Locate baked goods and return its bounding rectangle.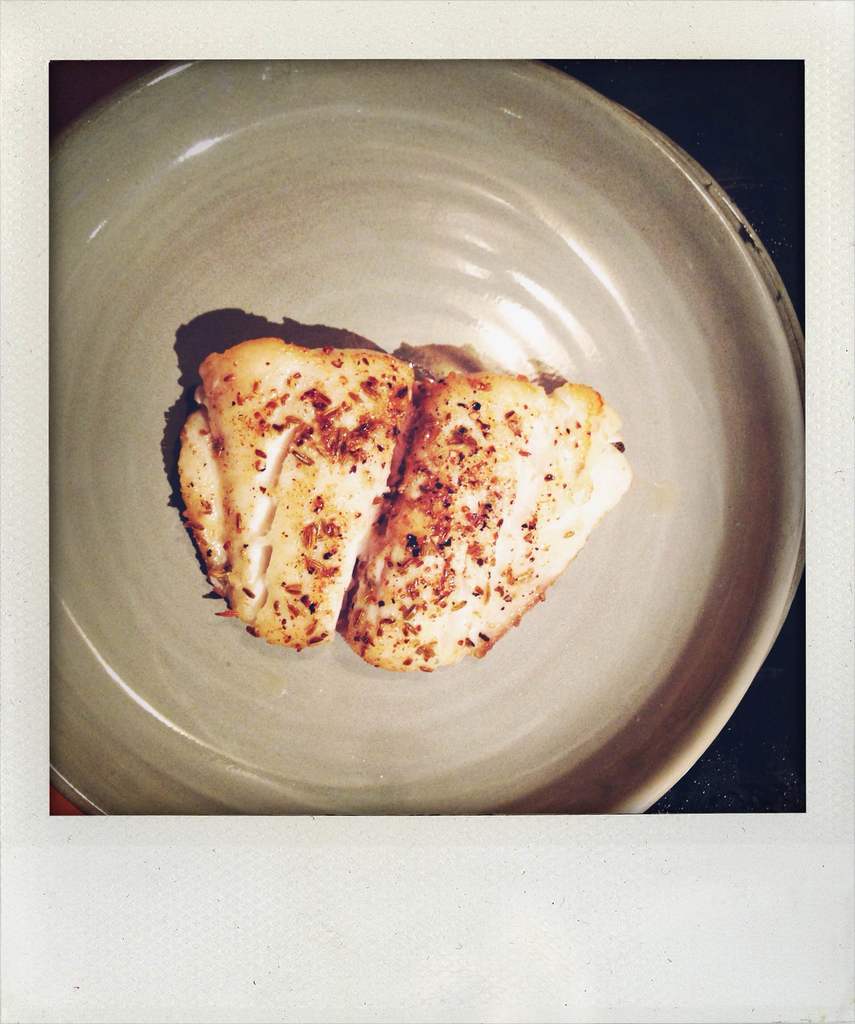
select_region(186, 327, 429, 662).
